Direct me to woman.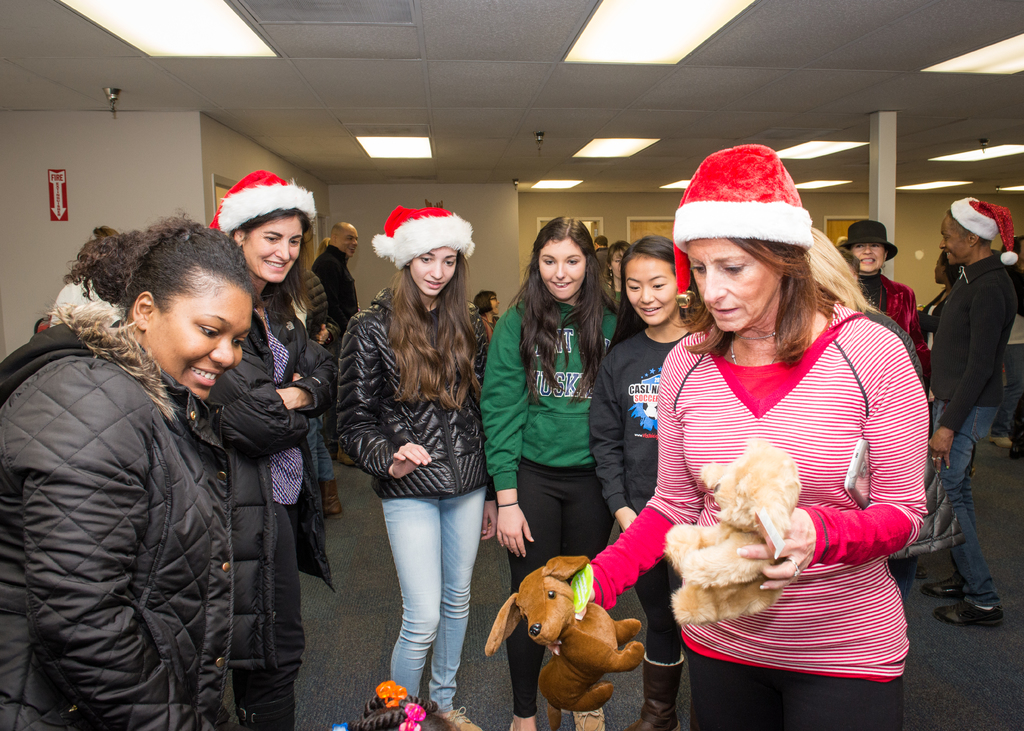
Direction: {"x1": 479, "y1": 213, "x2": 622, "y2": 730}.
